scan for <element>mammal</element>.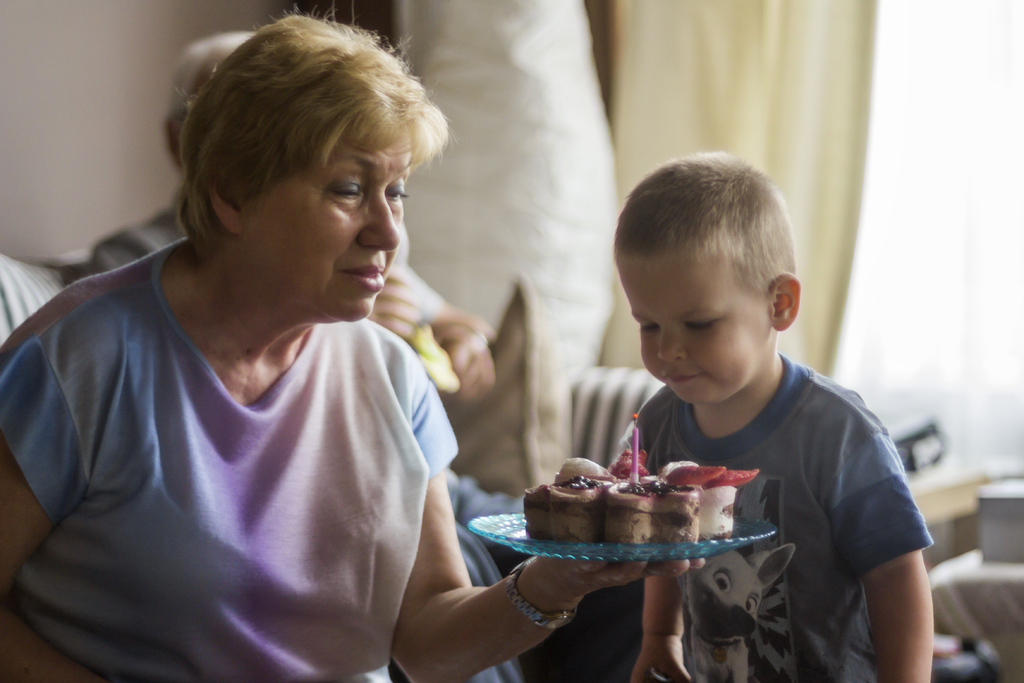
Scan result: 74:24:525:680.
